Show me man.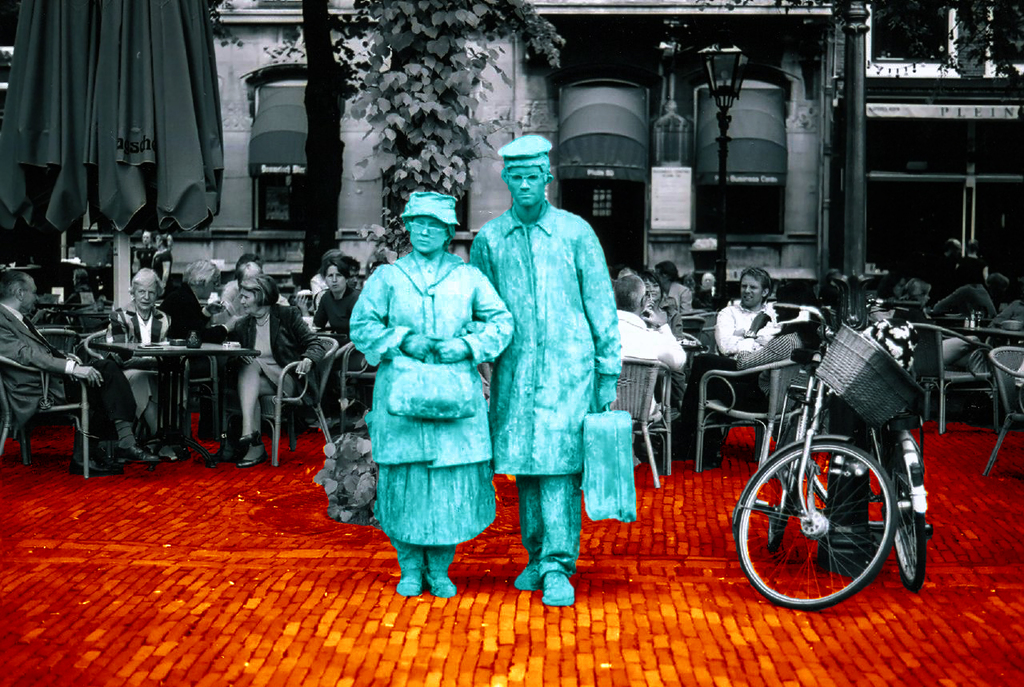
man is here: x1=927 y1=238 x2=961 y2=281.
